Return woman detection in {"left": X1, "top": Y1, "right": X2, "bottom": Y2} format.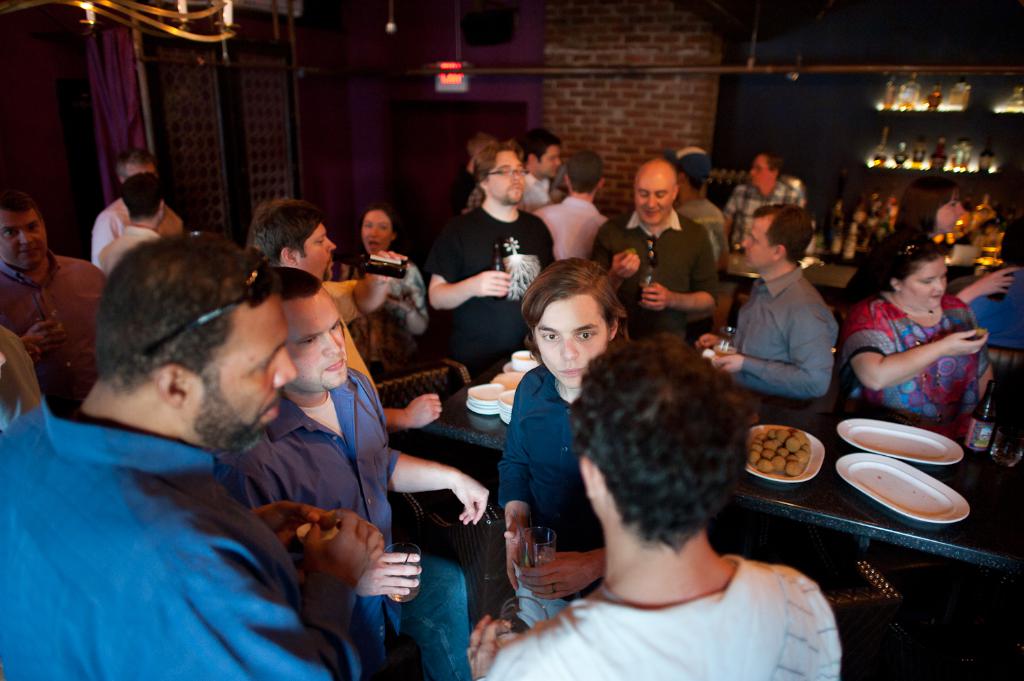
{"left": 836, "top": 256, "right": 1004, "bottom": 416}.
